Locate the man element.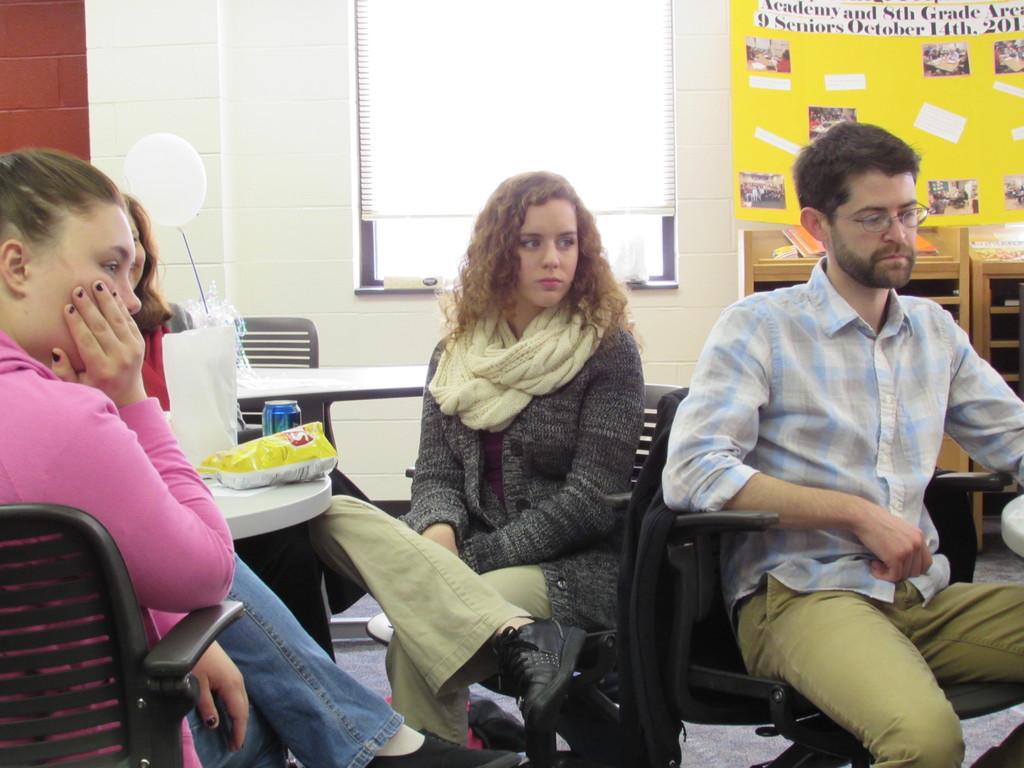
Element bbox: {"x1": 621, "y1": 142, "x2": 998, "y2": 767}.
